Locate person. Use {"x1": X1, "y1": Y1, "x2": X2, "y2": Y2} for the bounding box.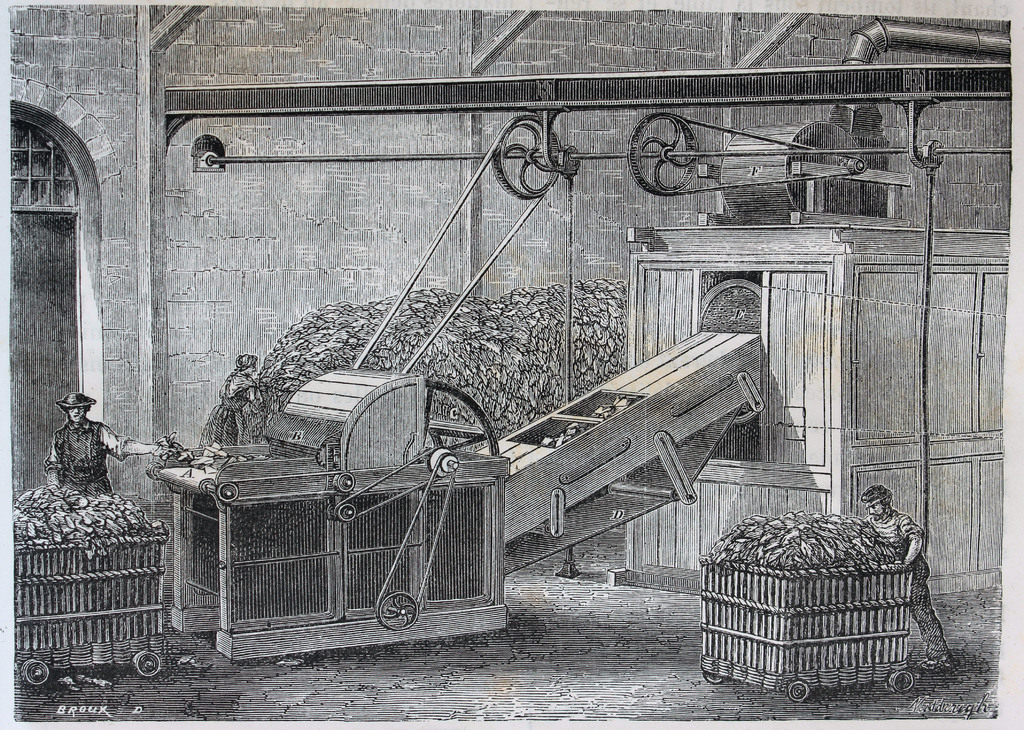
{"x1": 191, "y1": 353, "x2": 266, "y2": 450}.
